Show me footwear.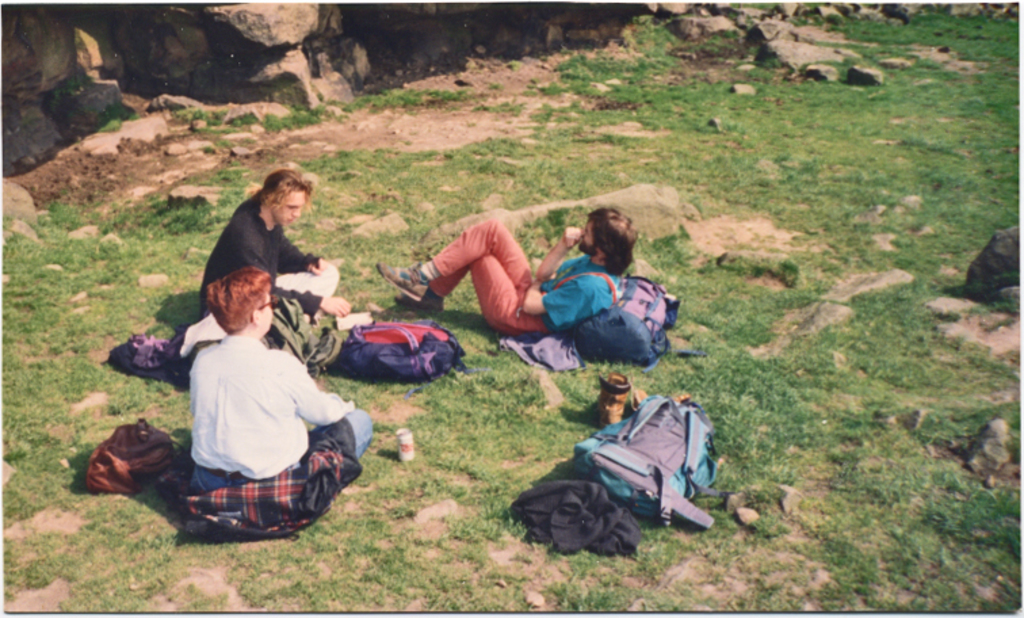
footwear is here: box=[378, 264, 443, 312].
